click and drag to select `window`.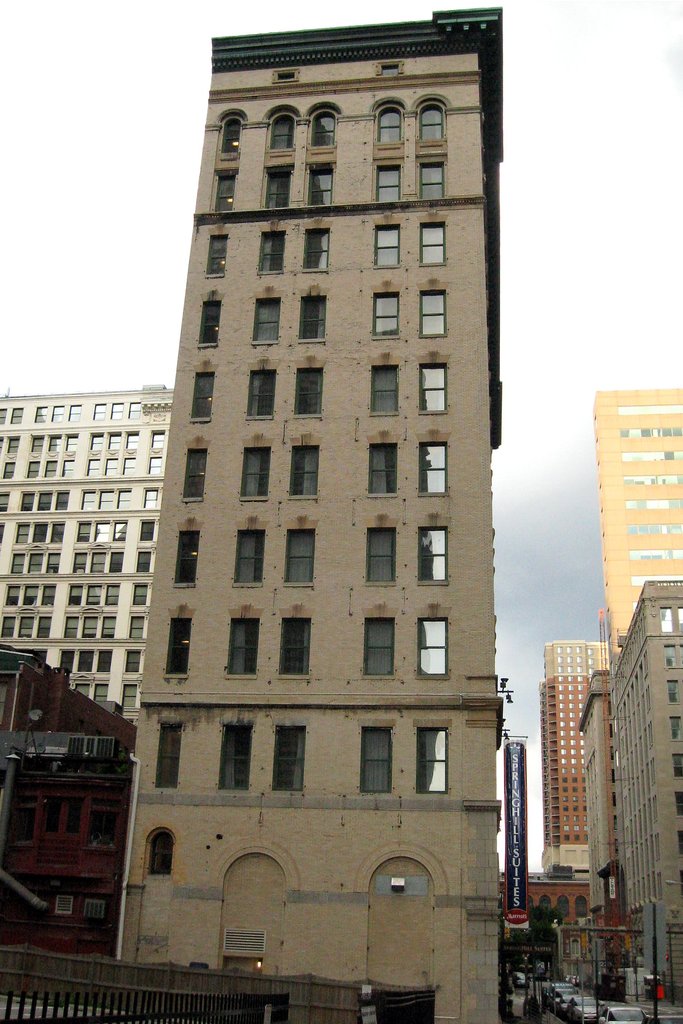
Selection: (299,230,329,274).
